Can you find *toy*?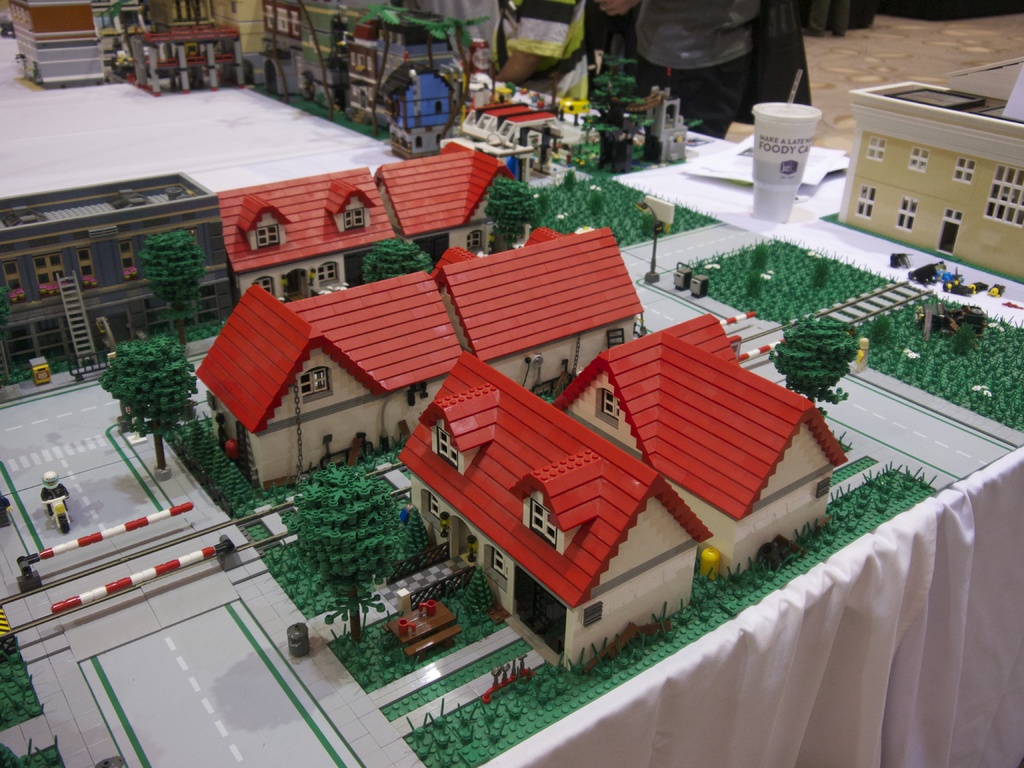
Yes, bounding box: <box>257,0,468,168</box>.
